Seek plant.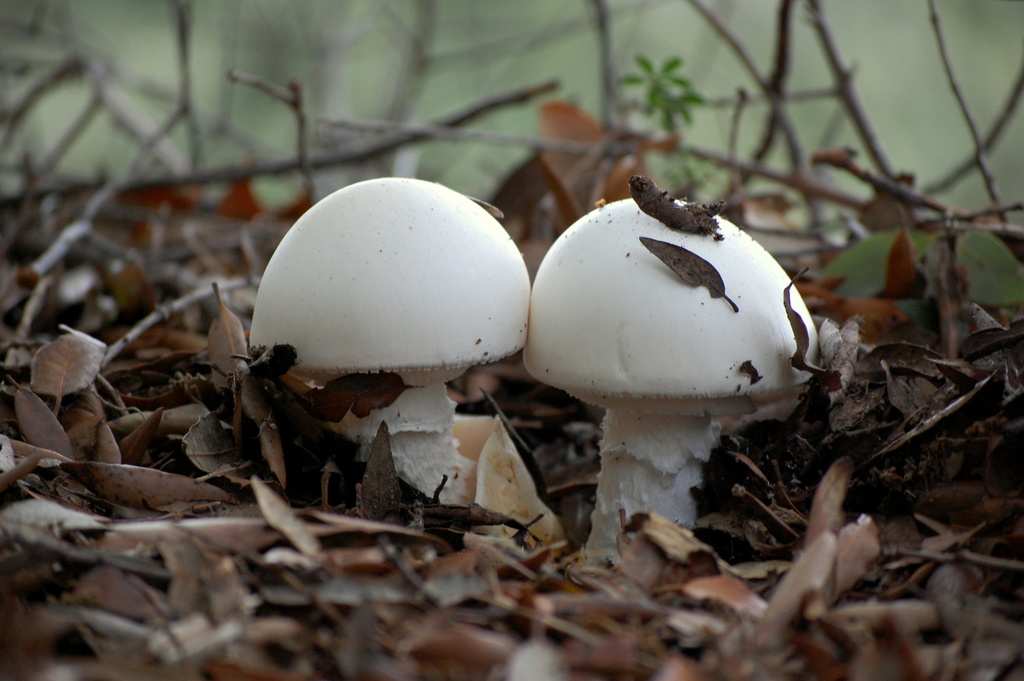
region(615, 50, 702, 128).
